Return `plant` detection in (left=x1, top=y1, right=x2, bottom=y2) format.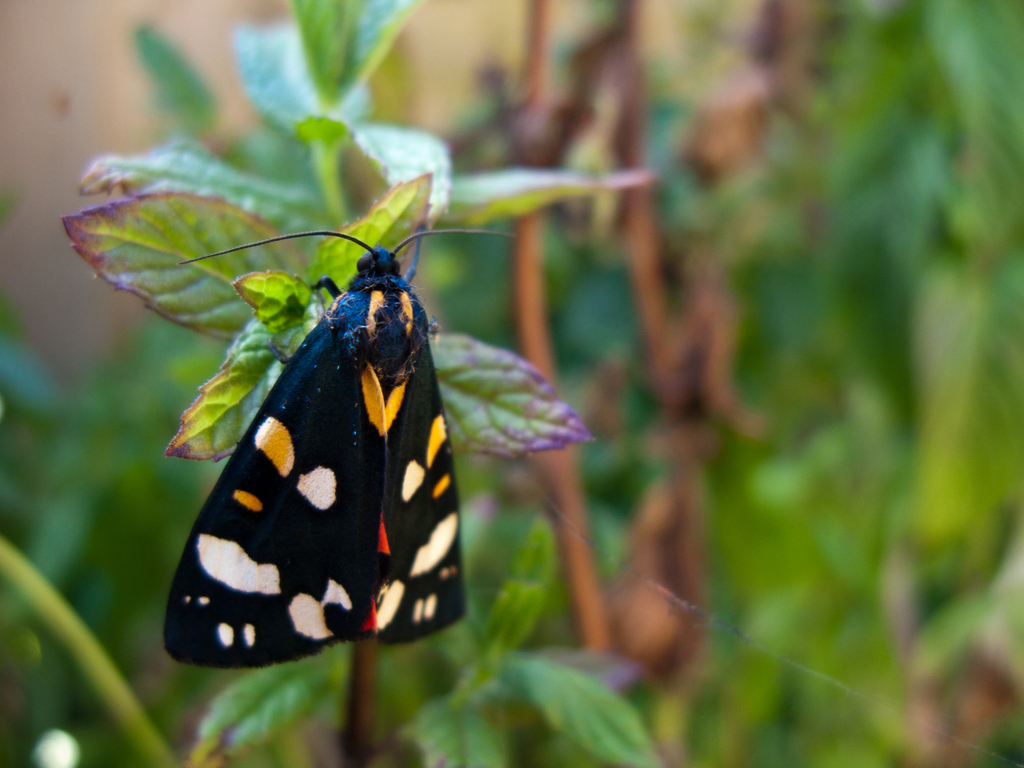
(left=44, top=0, right=666, bottom=767).
